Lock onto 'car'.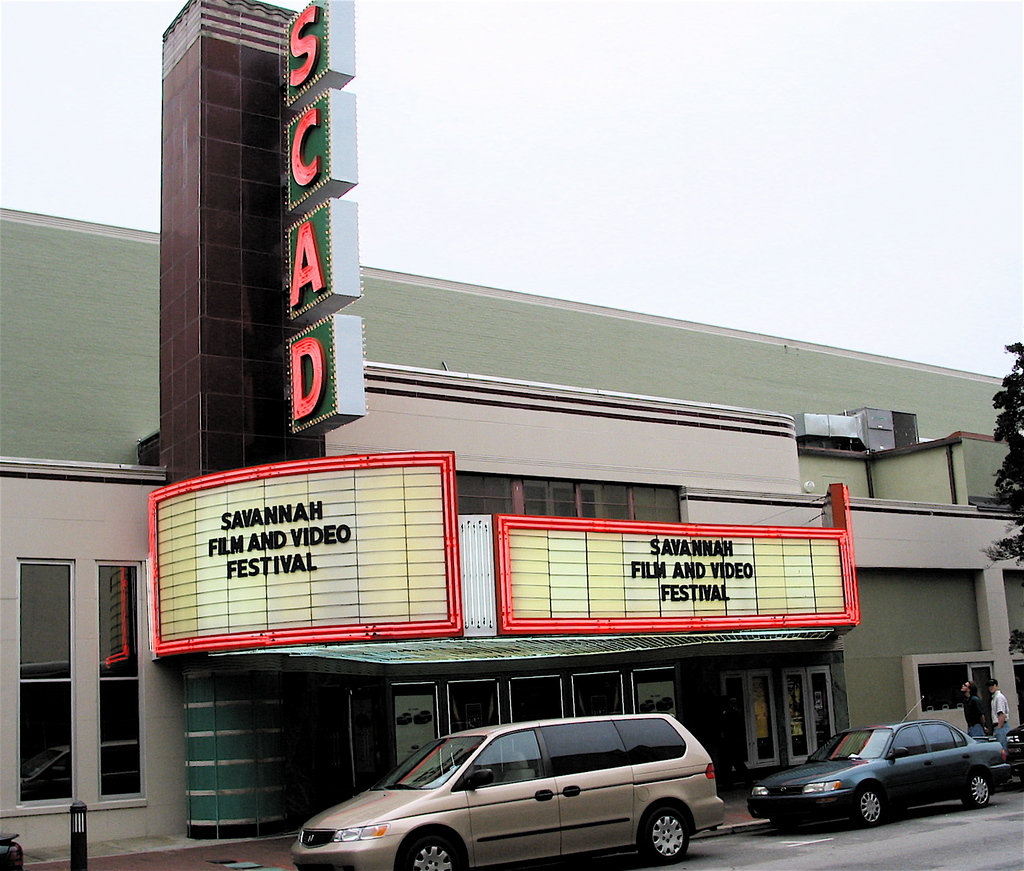
Locked: [743,697,1012,834].
